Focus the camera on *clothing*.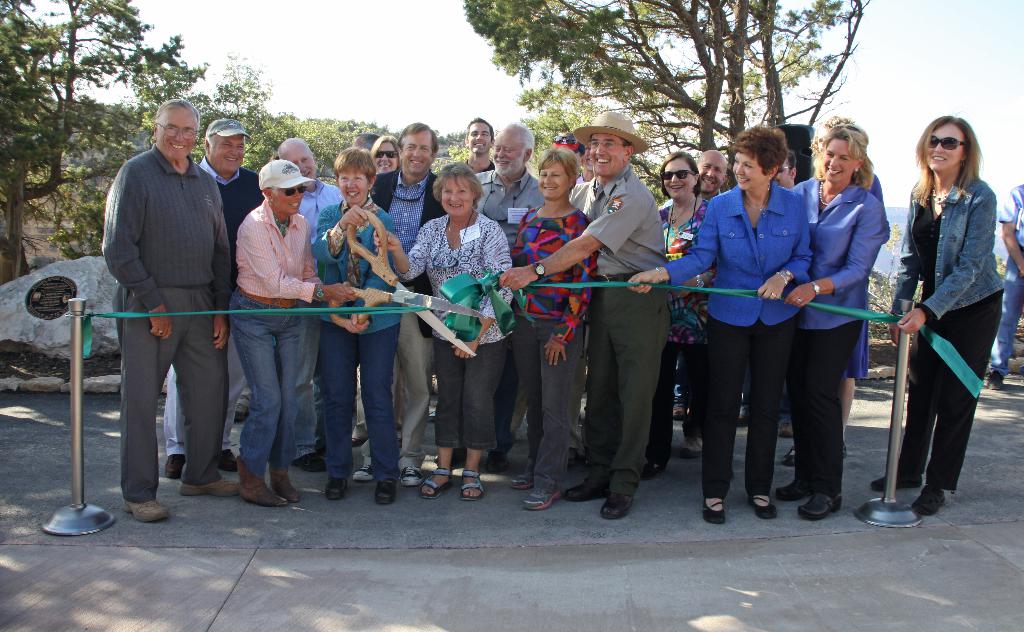
Focus region: [163, 157, 269, 452].
